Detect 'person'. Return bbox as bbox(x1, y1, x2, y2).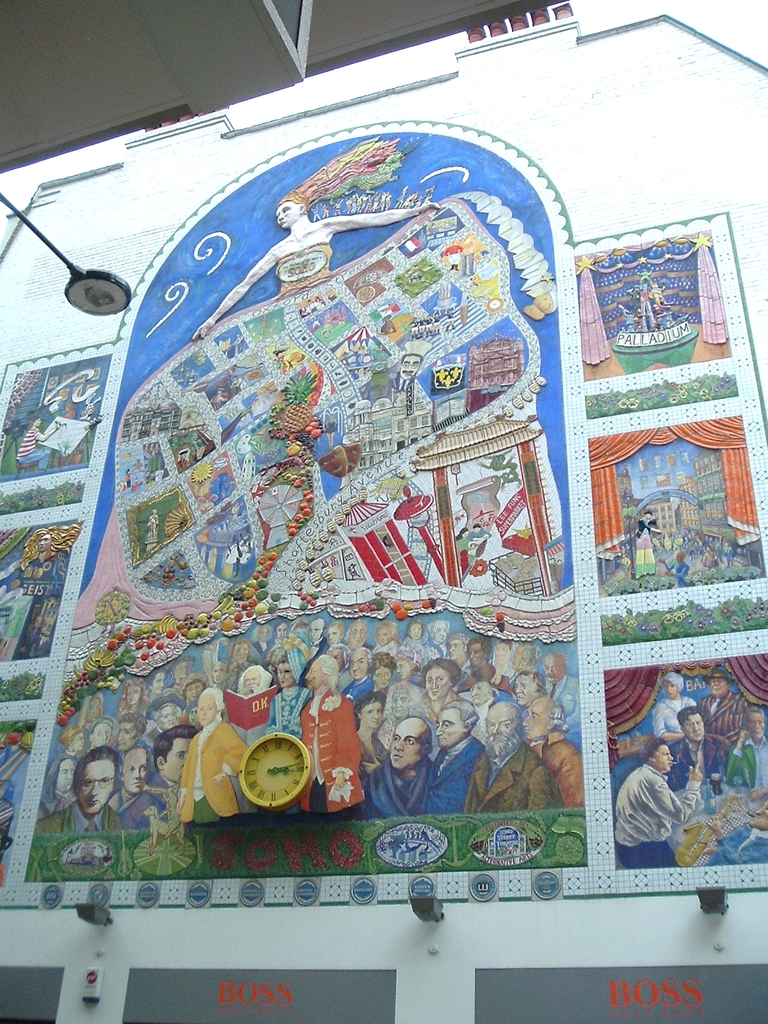
bbox(710, 671, 748, 745).
